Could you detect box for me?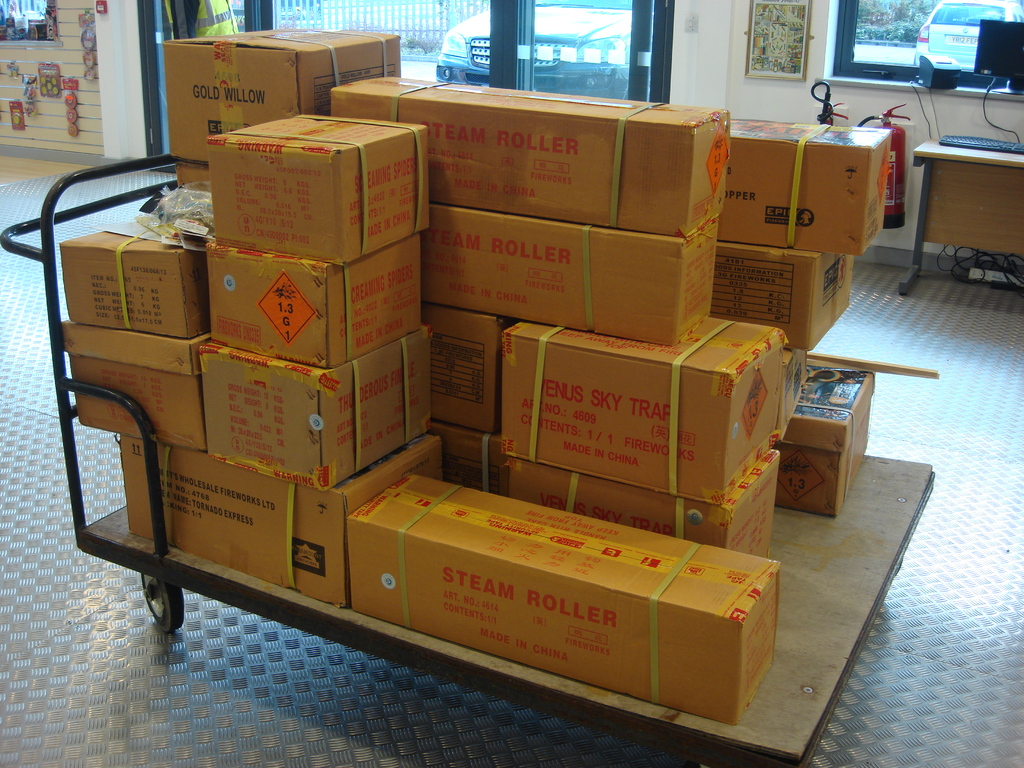
Detection result: pyautogui.locateOnScreen(116, 428, 442, 606).
